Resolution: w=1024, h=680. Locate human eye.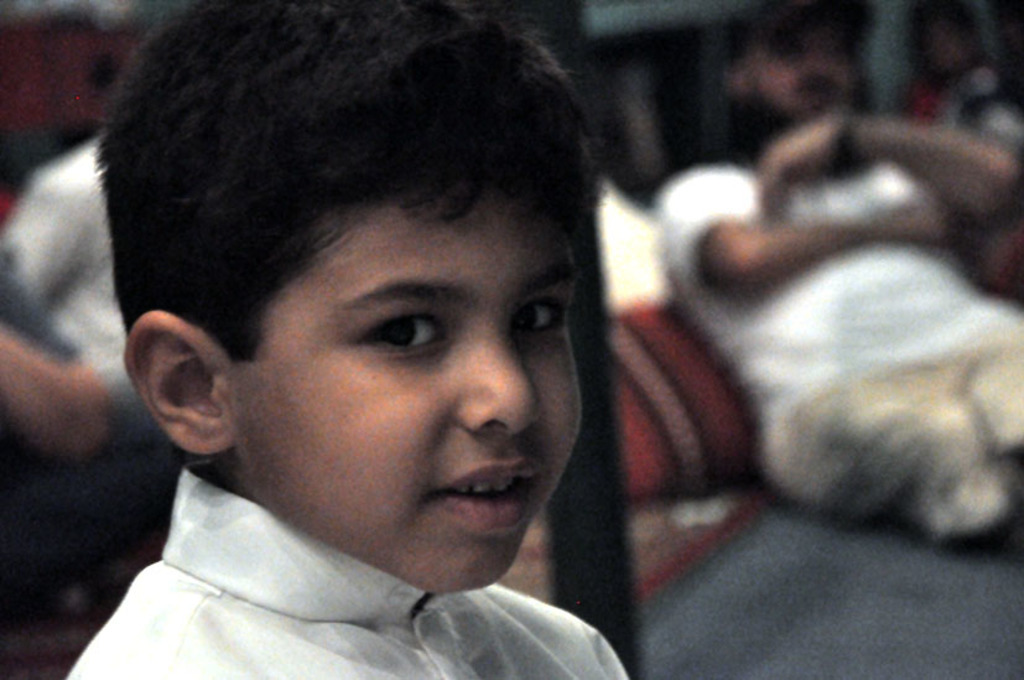
349,306,448,360.
